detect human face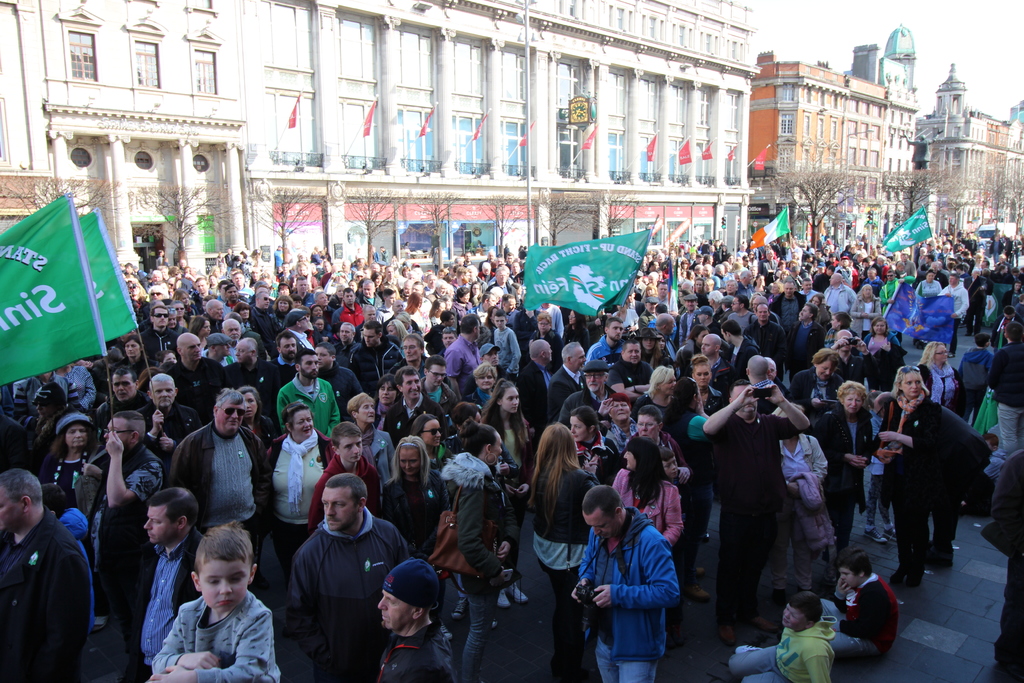
Rect(504, 298, 516, 313)
